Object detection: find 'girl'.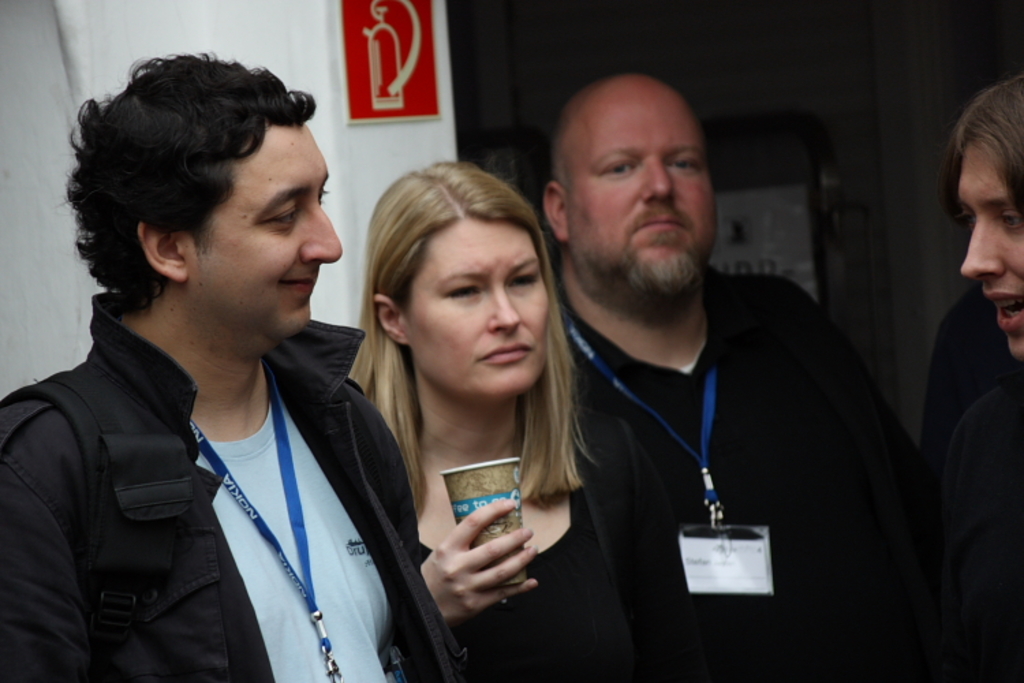
[956, 71, 1023, 355].
